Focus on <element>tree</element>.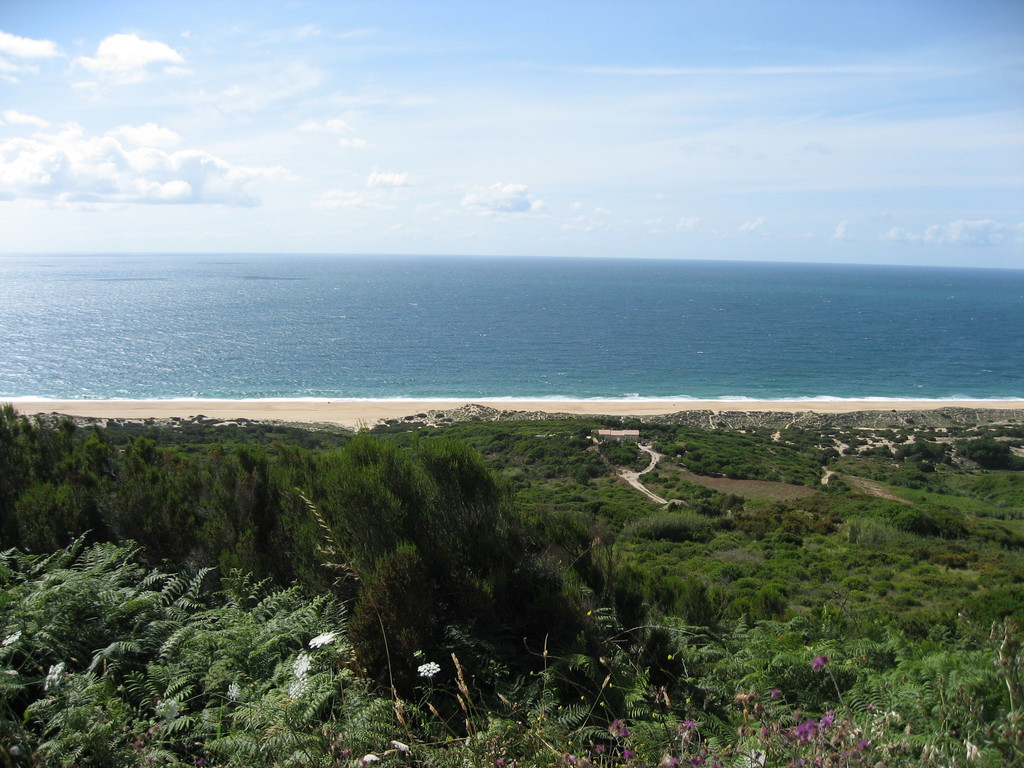
Focused at (left=719, top=494, right=738, bottom=512).
